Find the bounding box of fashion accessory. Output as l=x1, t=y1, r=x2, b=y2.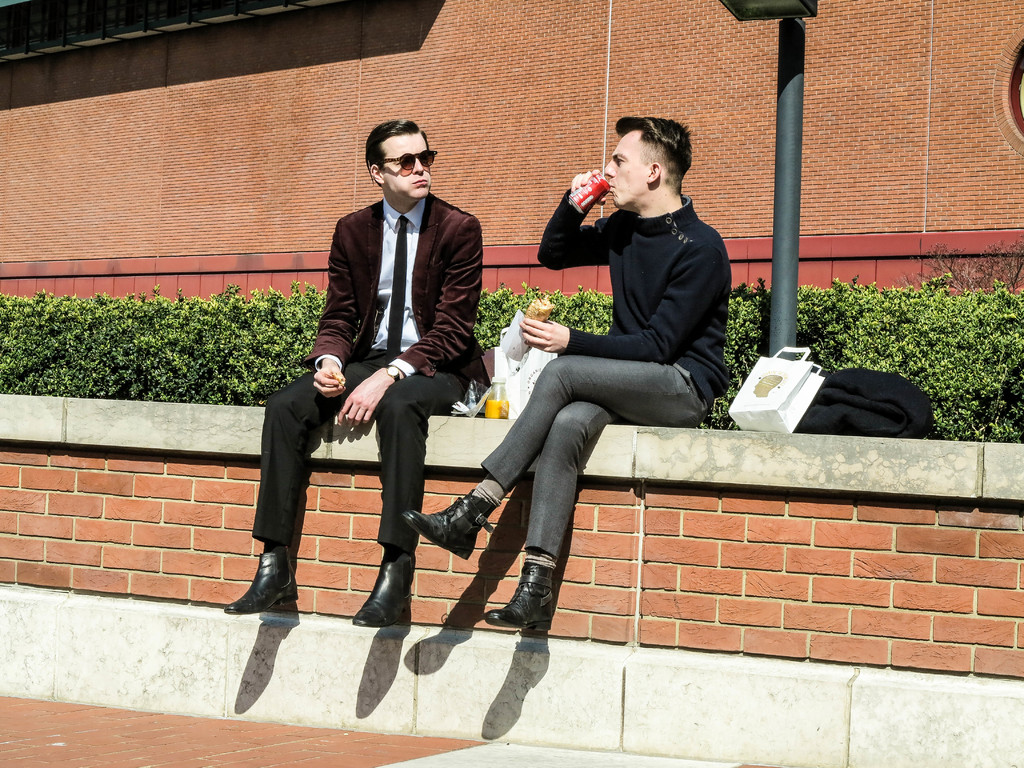
l=380, t=364, r=401, b=380.
